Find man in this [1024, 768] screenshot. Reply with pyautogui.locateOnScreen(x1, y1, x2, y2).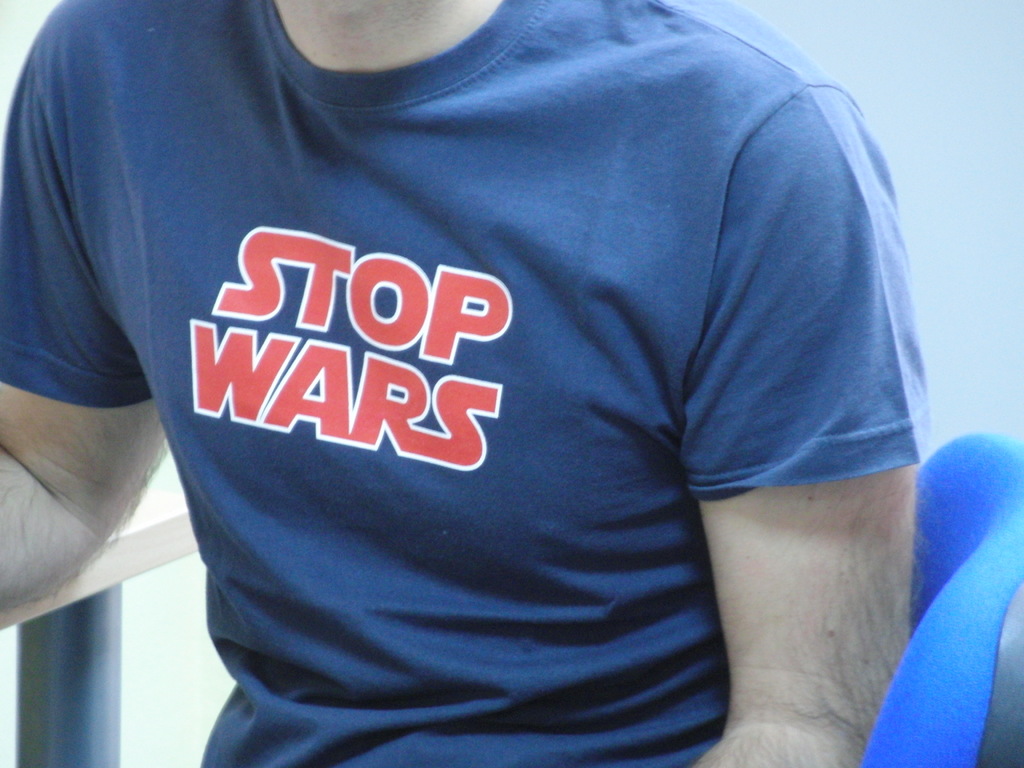
pyautogui.locateOnScreen(0, 0, 945, 767).
